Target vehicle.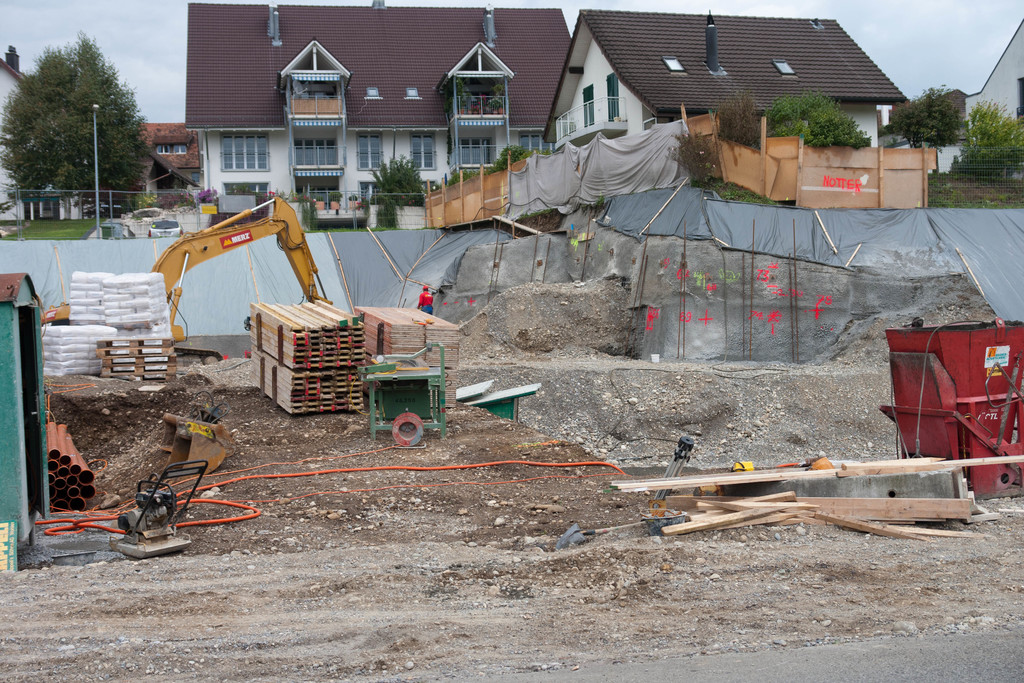
Target region: 147/218/182/236.
